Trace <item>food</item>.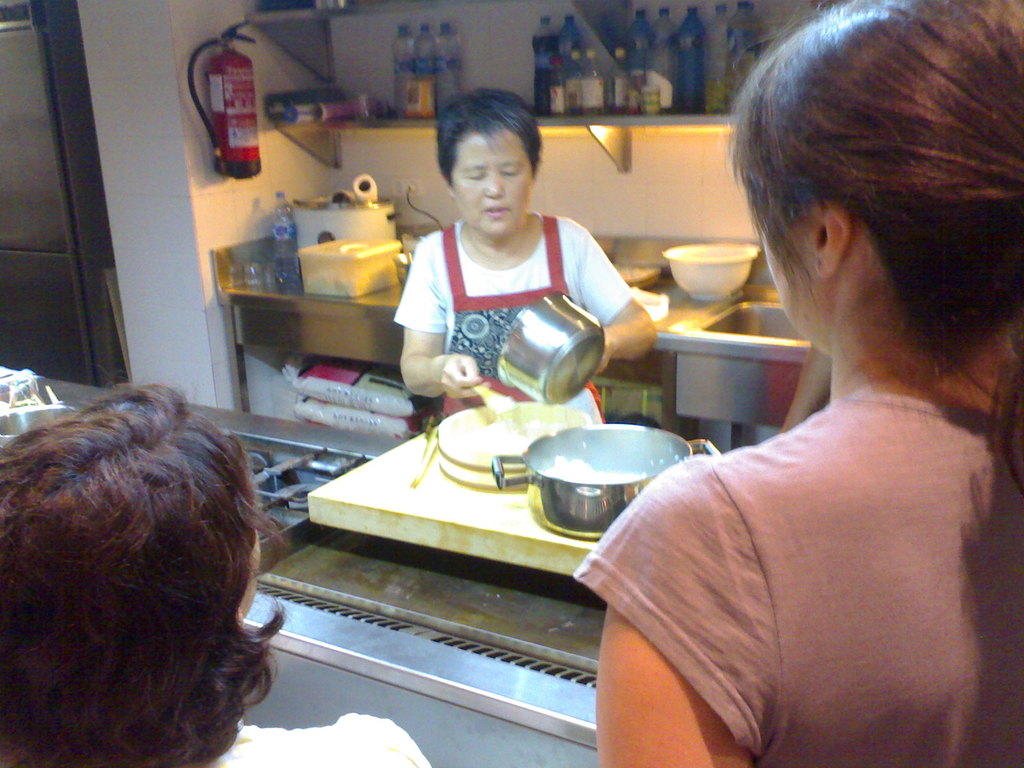
Traced to crop(458, 398, 560, 461).
